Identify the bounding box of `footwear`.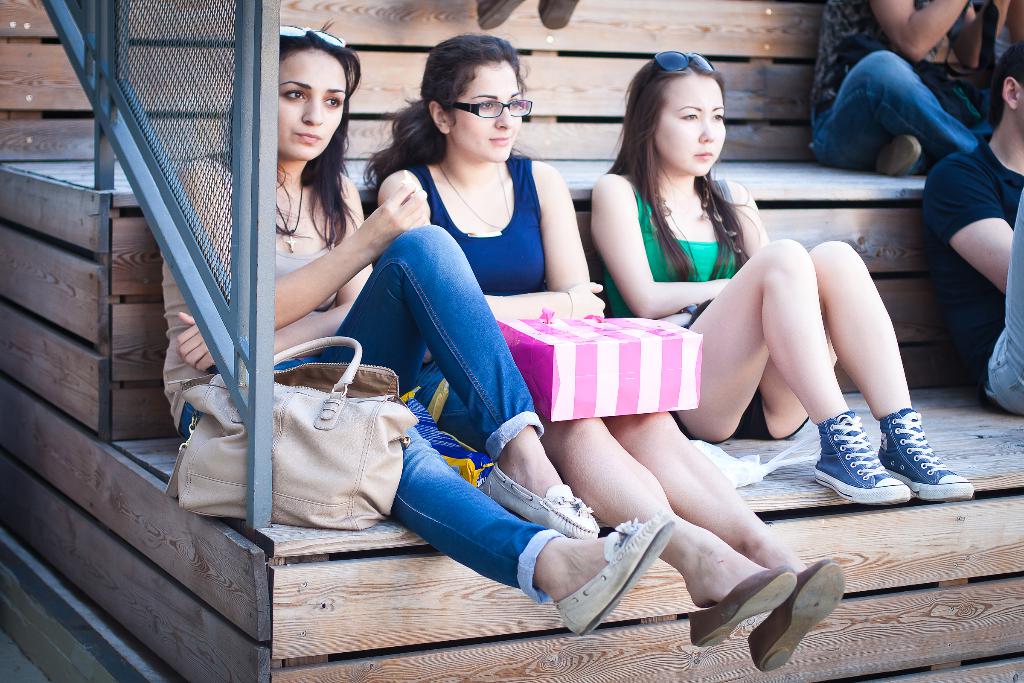
bbox=(546, 518, 677, 638).
